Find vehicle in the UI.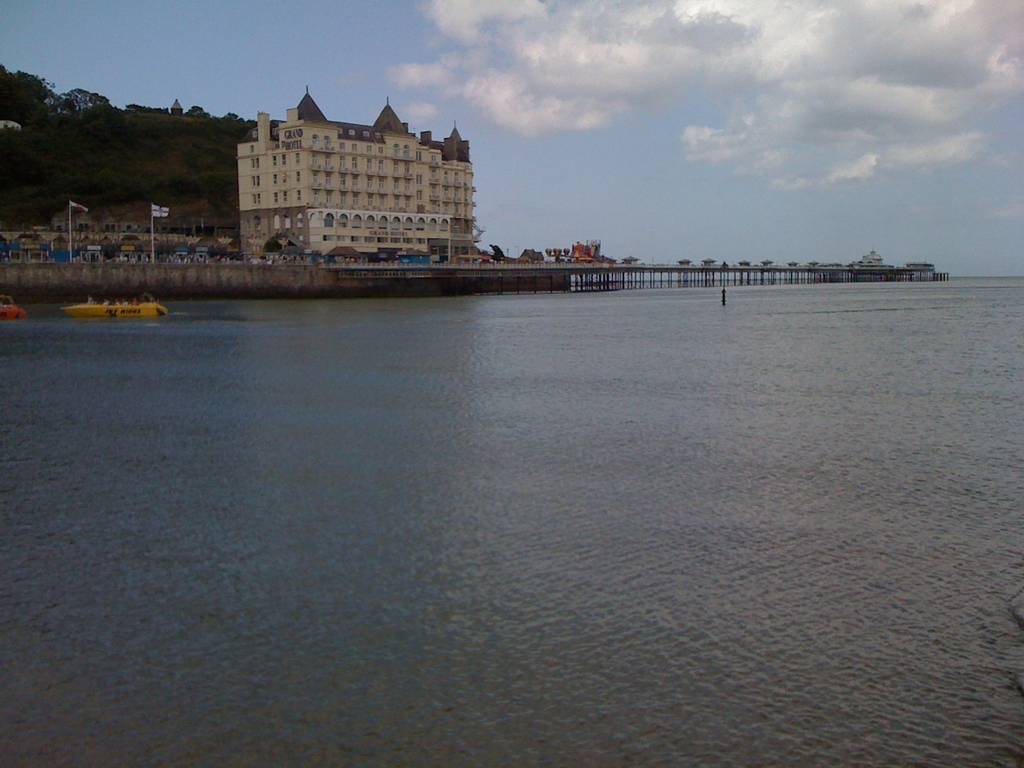
UI element at select_region(58, 296, 166, 316).
